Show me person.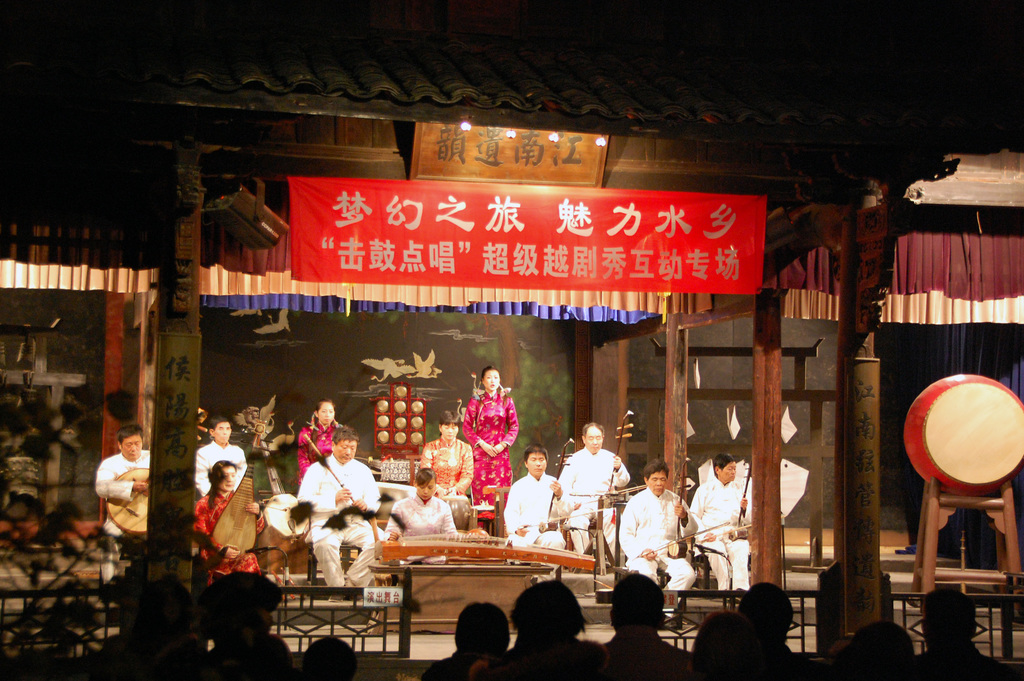
person is here: left=93, top=426, right=147, bottom=545.
